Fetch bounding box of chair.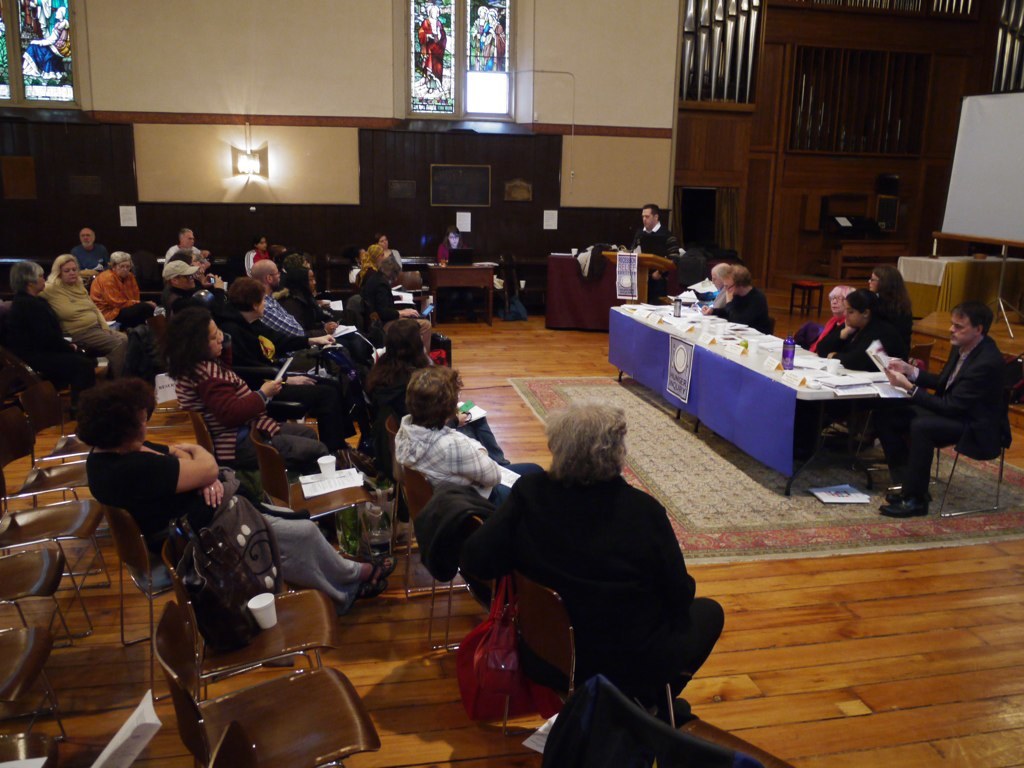
Bbox: locate(497, 563, 677, 767).
